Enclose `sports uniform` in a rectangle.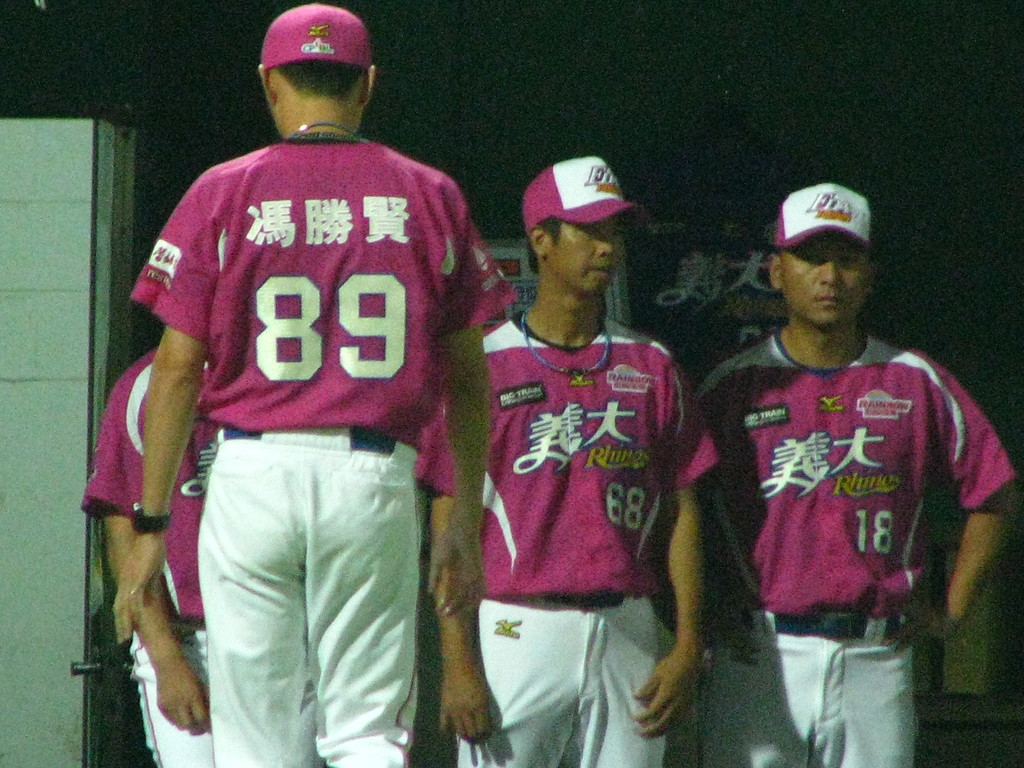
l=414, t=314, r=718, b=766.
